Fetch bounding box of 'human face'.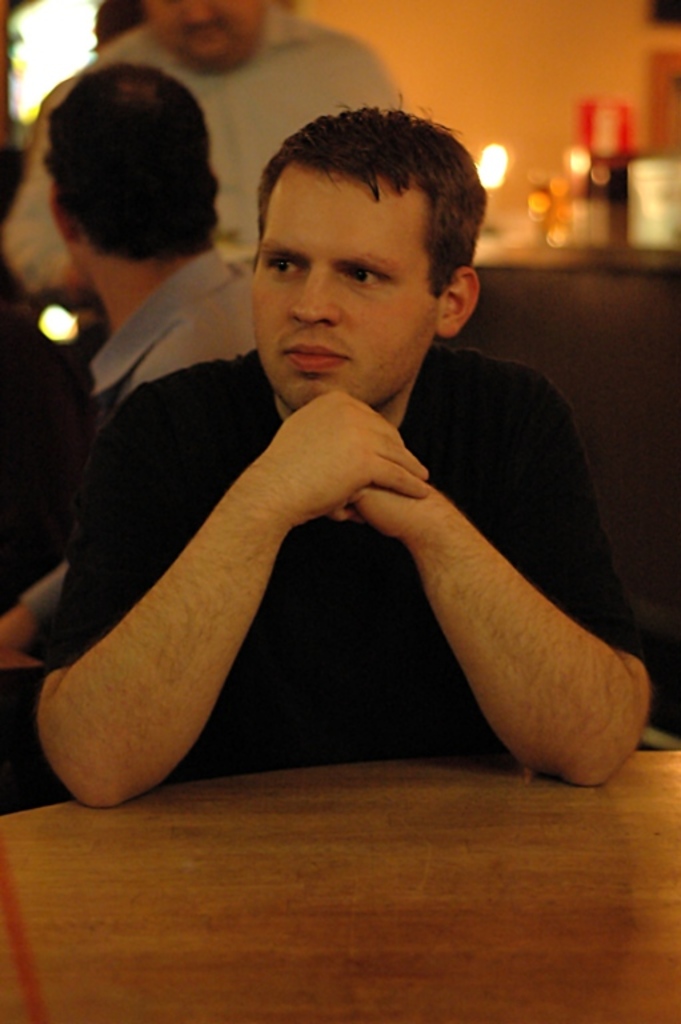
Bbox: bbox(251, 167, 438, 412).
